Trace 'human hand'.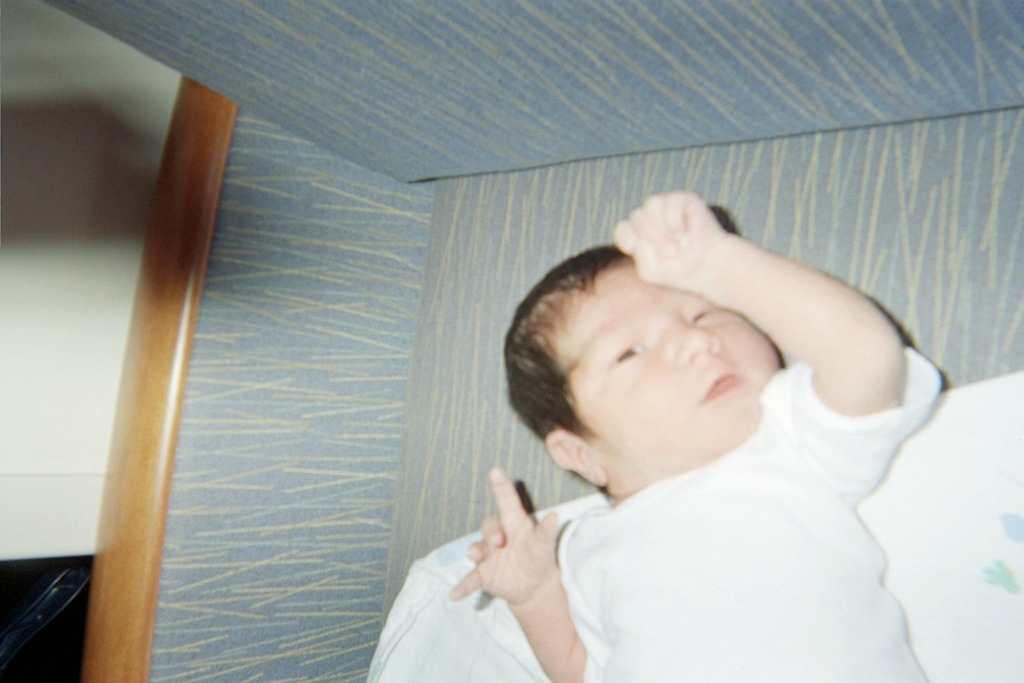
Traced to crop(471, 460, 583, 660).
